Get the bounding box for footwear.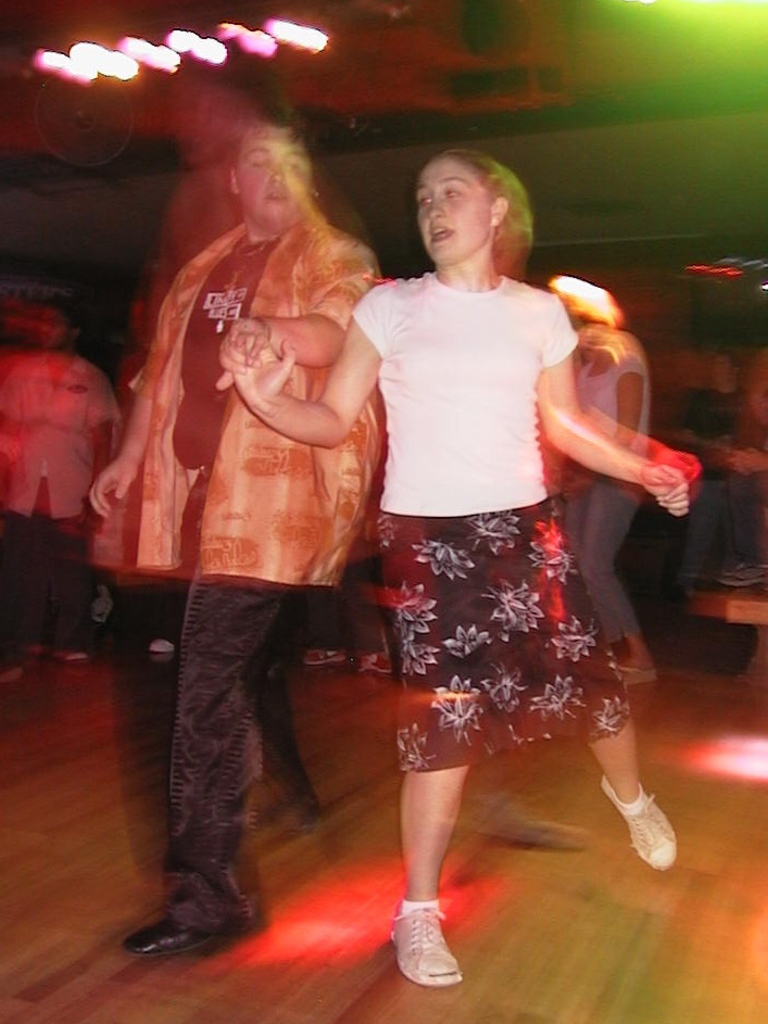
299,650,349,668.
